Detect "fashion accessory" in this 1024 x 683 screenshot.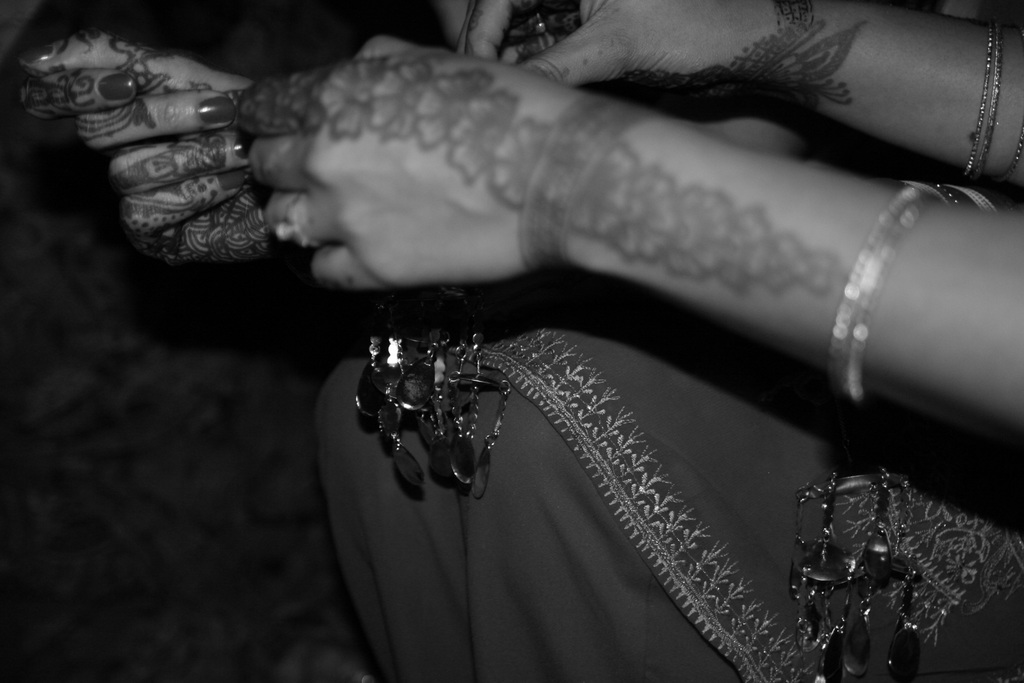
Detection: {"x1": 998, "y1": 122, "x2": 1022, "y2": 182}.
